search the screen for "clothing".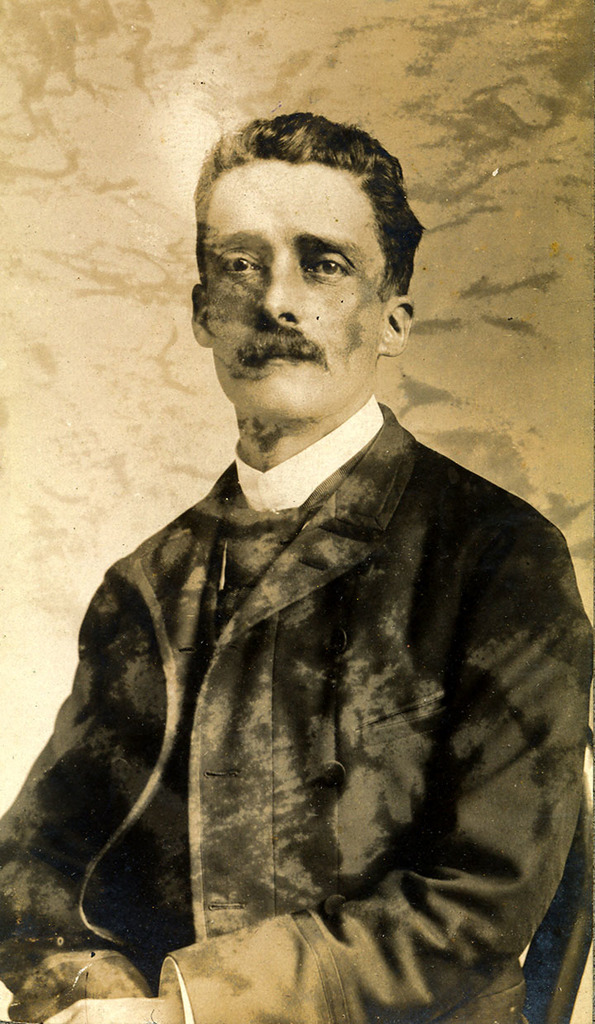
Found at <box>31,316,580,989</box>.
